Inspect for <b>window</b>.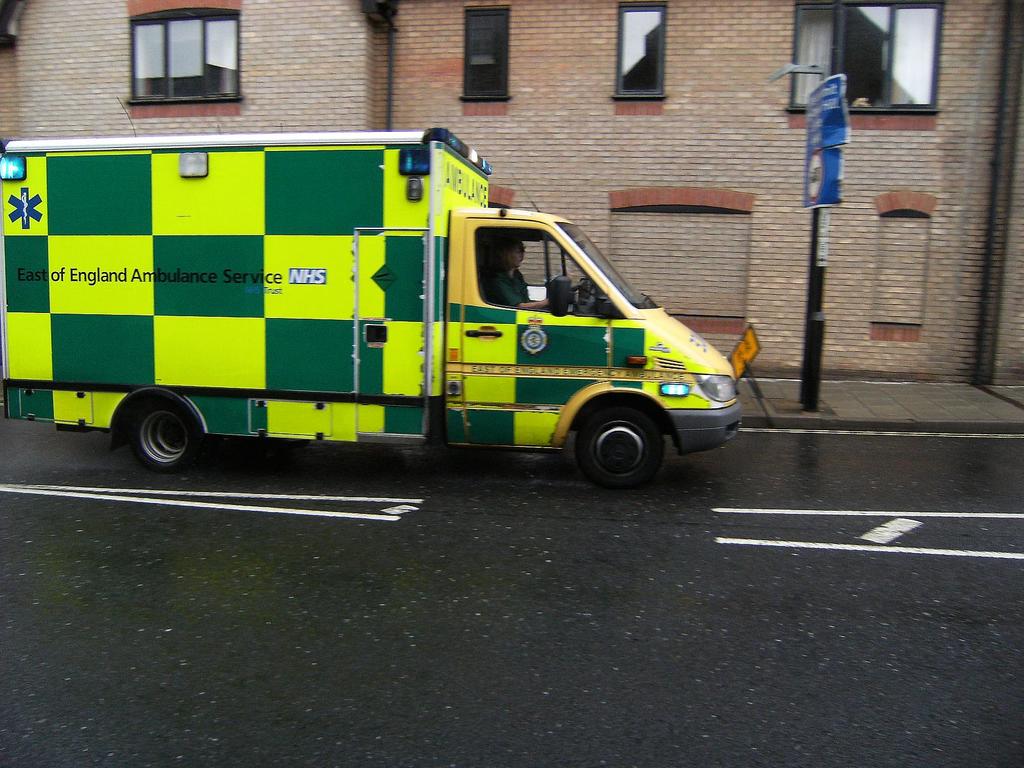
Inspection: 126/0/250/124.
